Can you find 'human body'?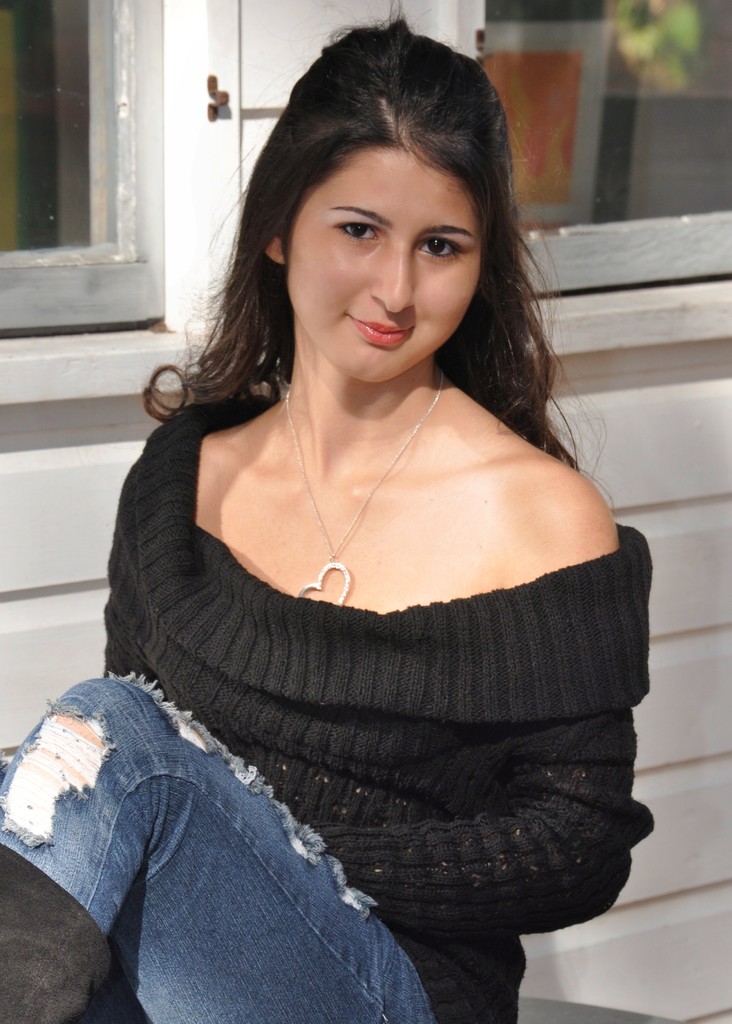
Yes, bounding box: Rect(102, 26, 660, 1016).
